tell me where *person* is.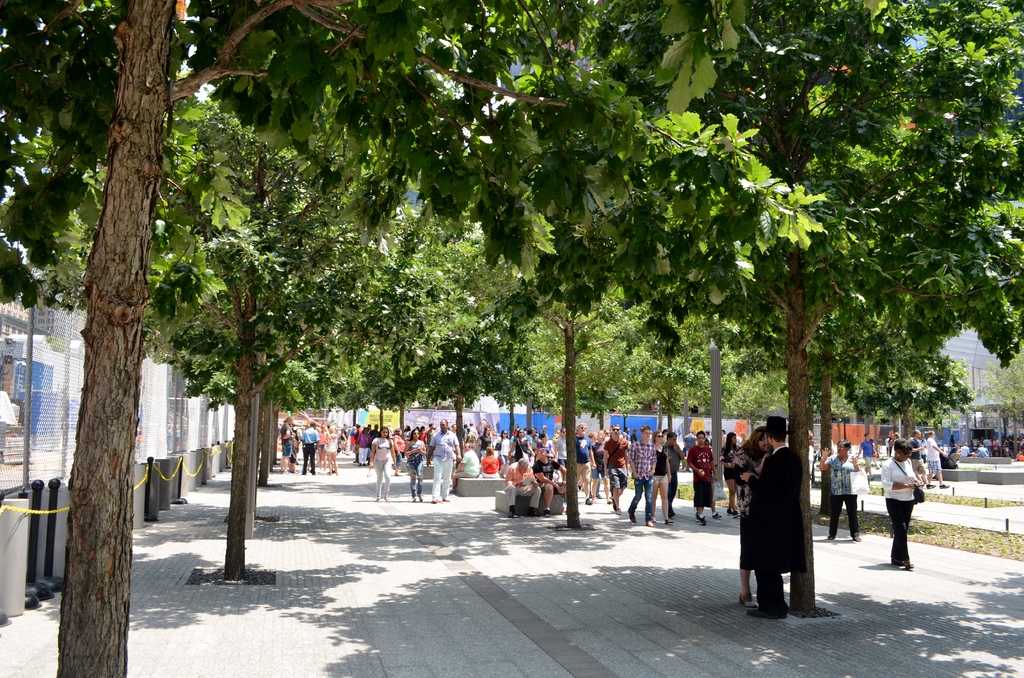
*person* is at detection(451, 446, 479, 492).
